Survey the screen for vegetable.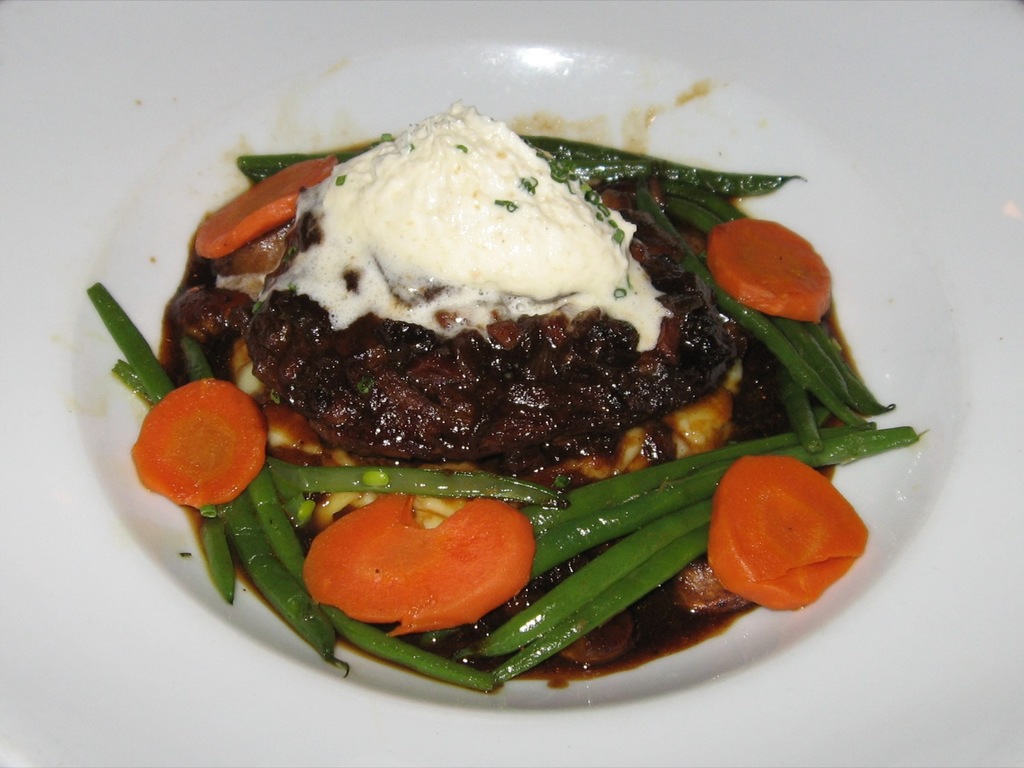
Survey found: crop(194, 154, 333, 255).
